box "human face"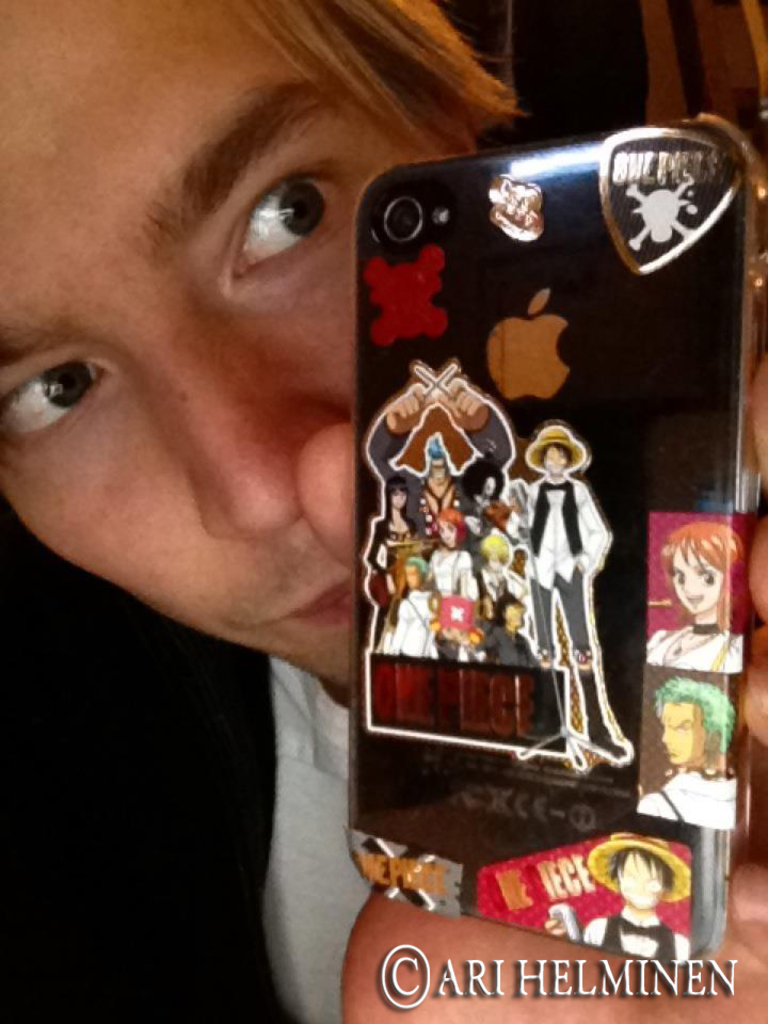
544, 451, 573, 473
